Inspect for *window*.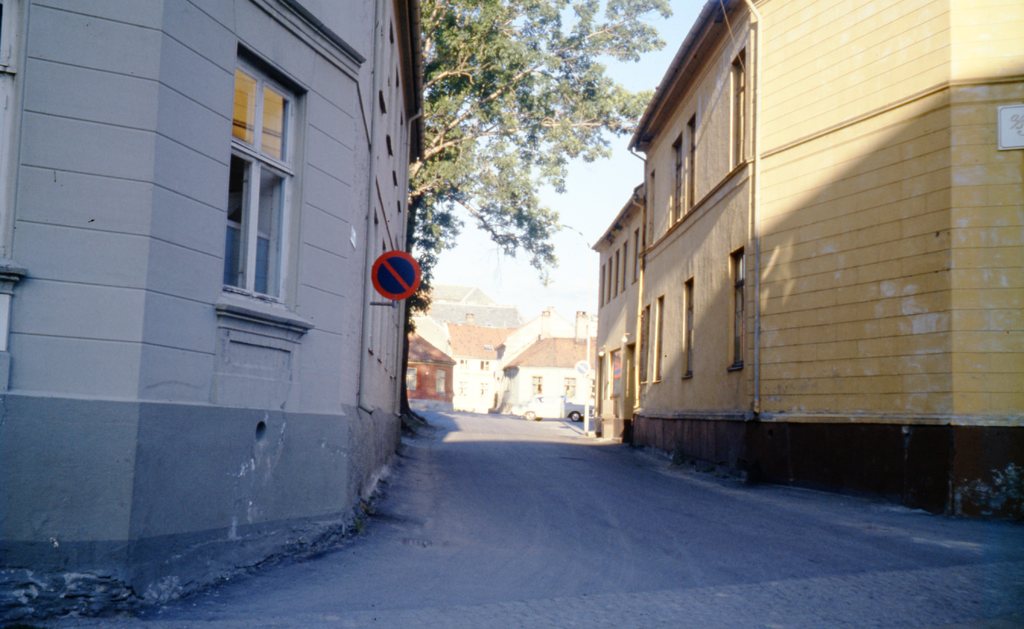
Inspection: box=[650, 294, 665, 379].
